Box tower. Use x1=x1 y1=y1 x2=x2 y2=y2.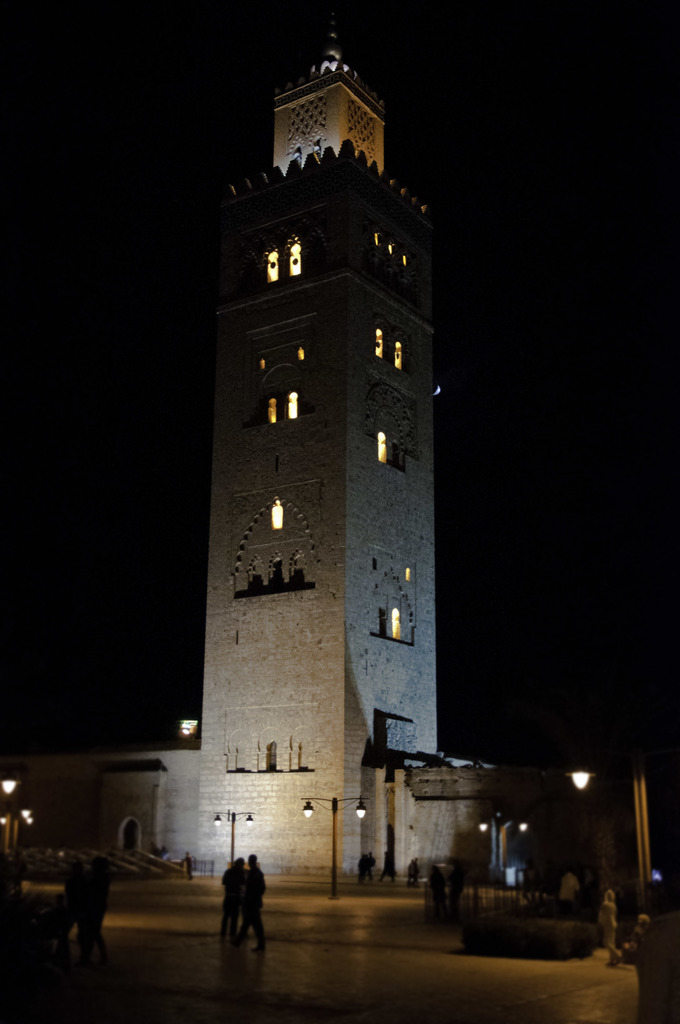
x1=196 y1=12 x2=441 y2=872.
